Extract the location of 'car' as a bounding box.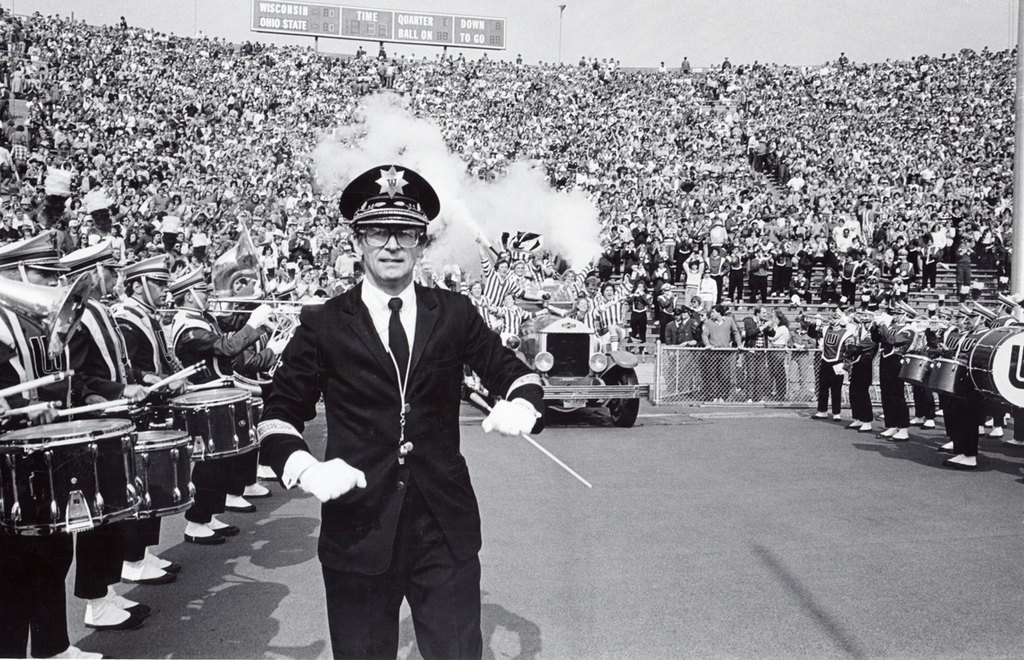
503,294,642,428.
